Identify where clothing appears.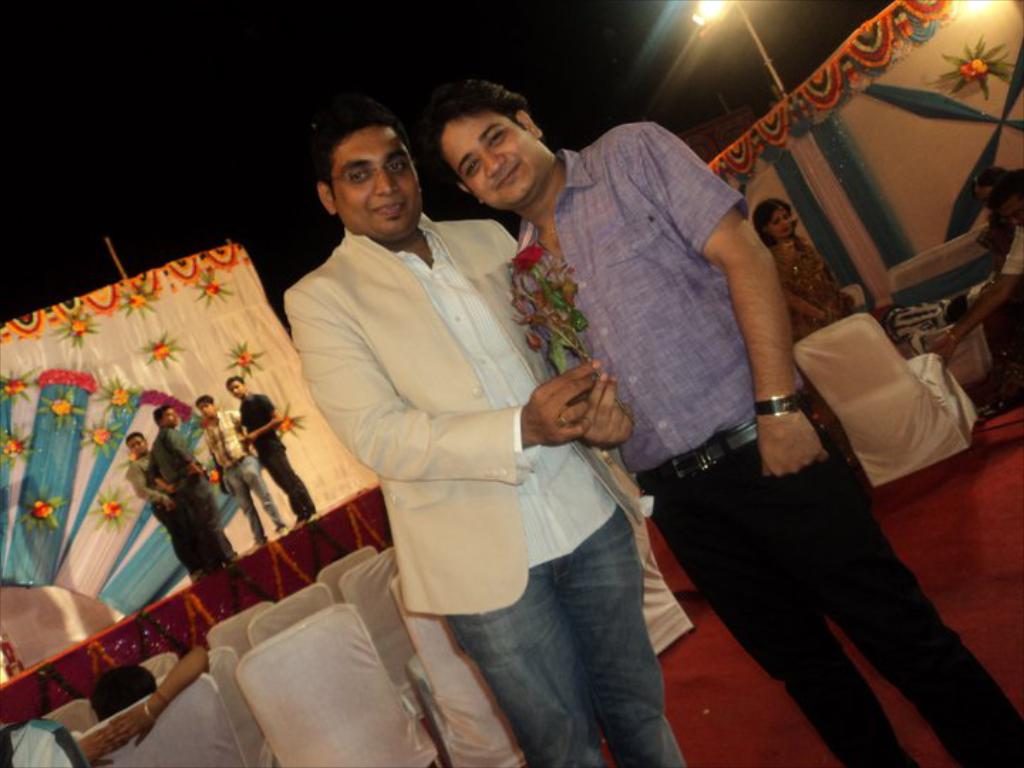
Appears at crop(146, 425, 245, 562).
